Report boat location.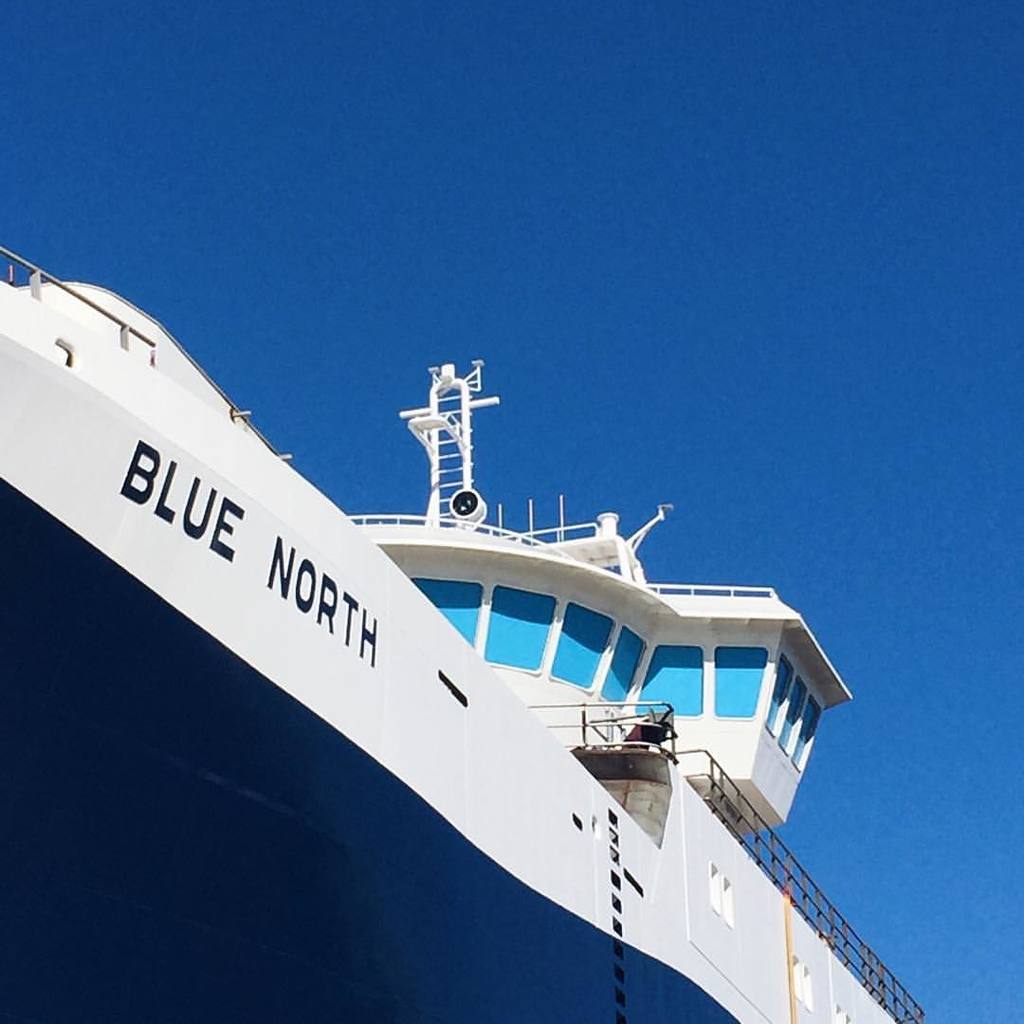
Report: (0,231,904,1003).
